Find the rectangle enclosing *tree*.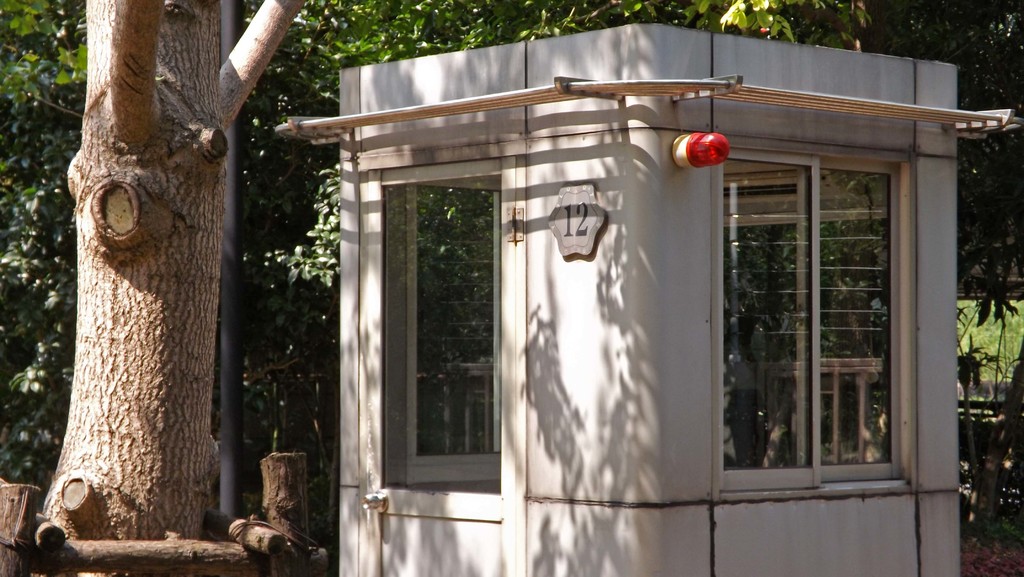
bbox(8, 0, 115, 567).
